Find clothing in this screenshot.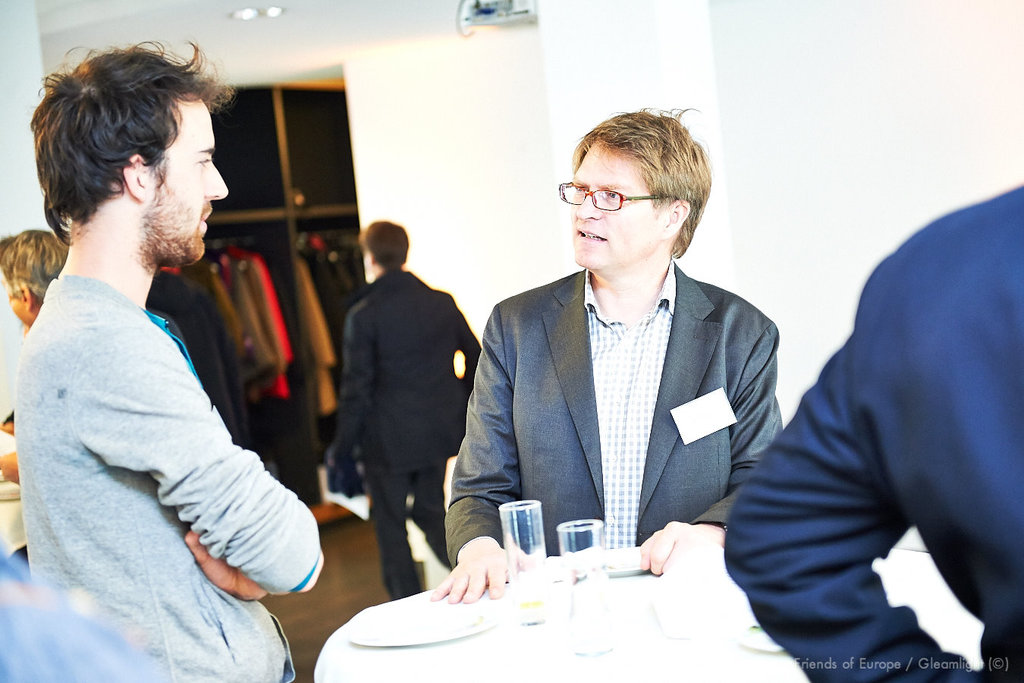
The bounding box for clothing is x1=461, y1=236, x2=788, y2=604.
